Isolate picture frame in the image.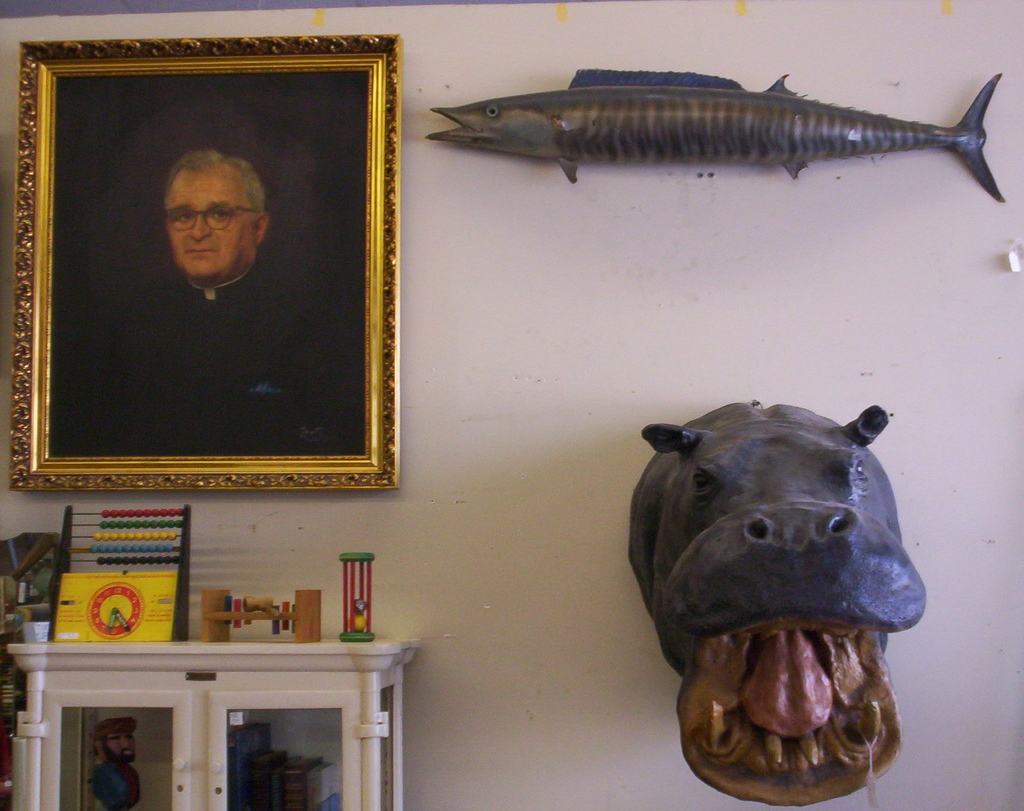
Isolated region: rect(20, 4, 422, 540).
